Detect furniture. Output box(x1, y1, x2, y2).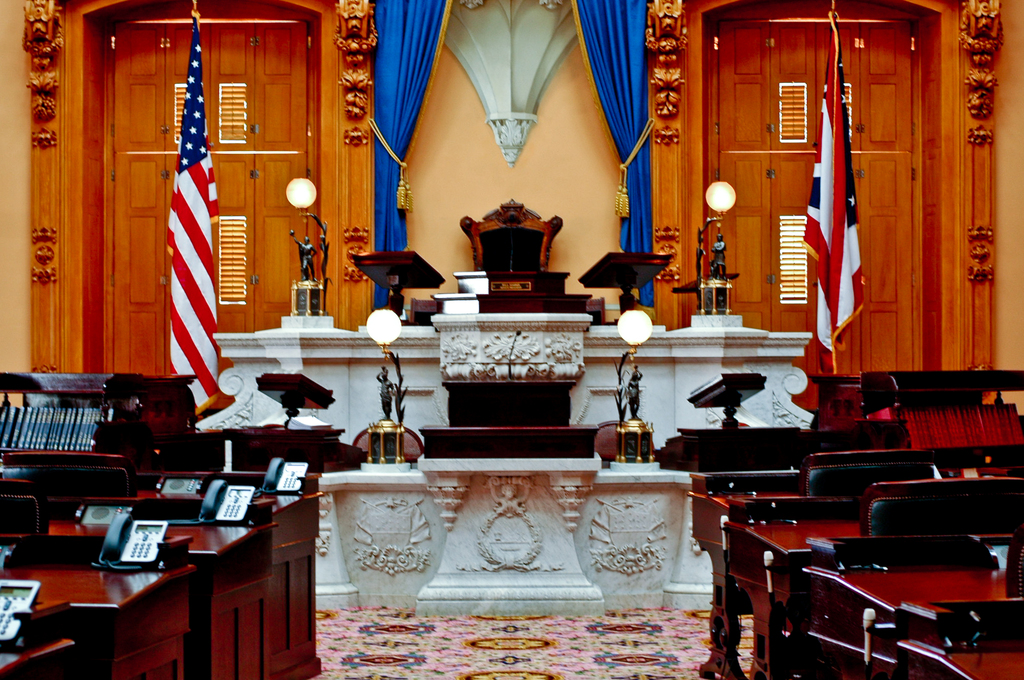
box(458, 197, 561, 272).
